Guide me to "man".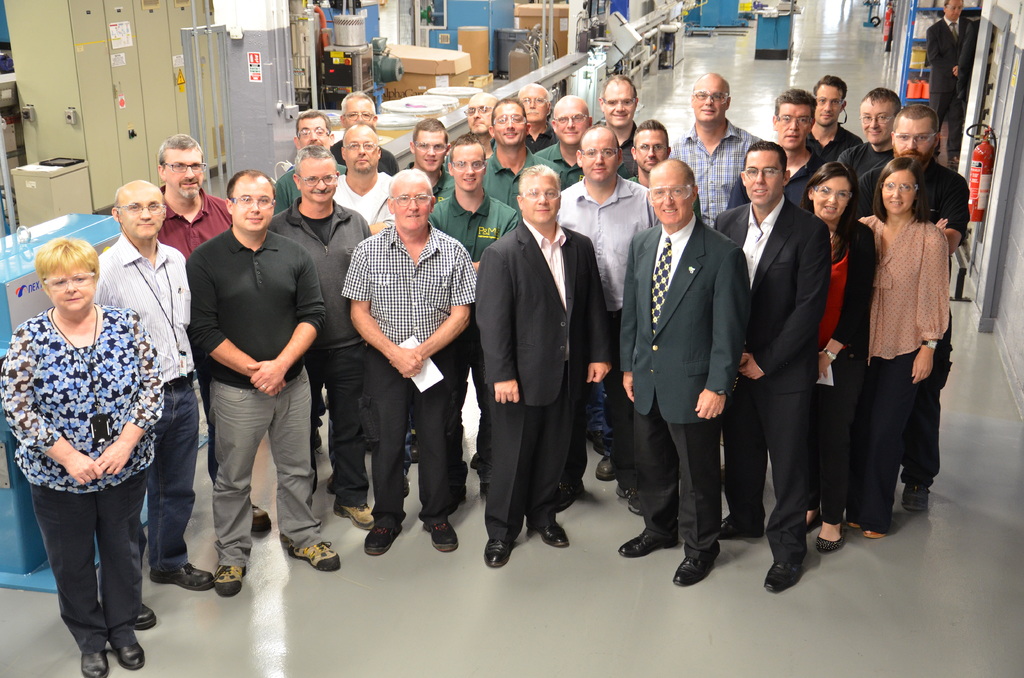
Guidance: box(328, 124, 420, 386).
